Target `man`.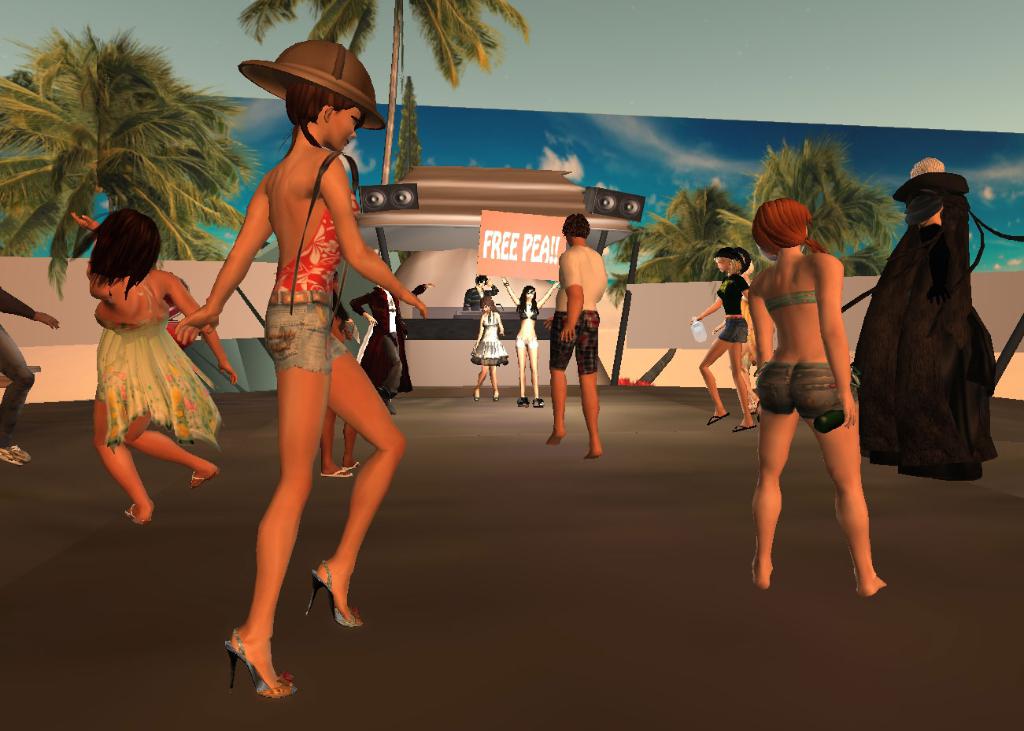
Target region: left=353, top=276, right=435, bottom=415.
